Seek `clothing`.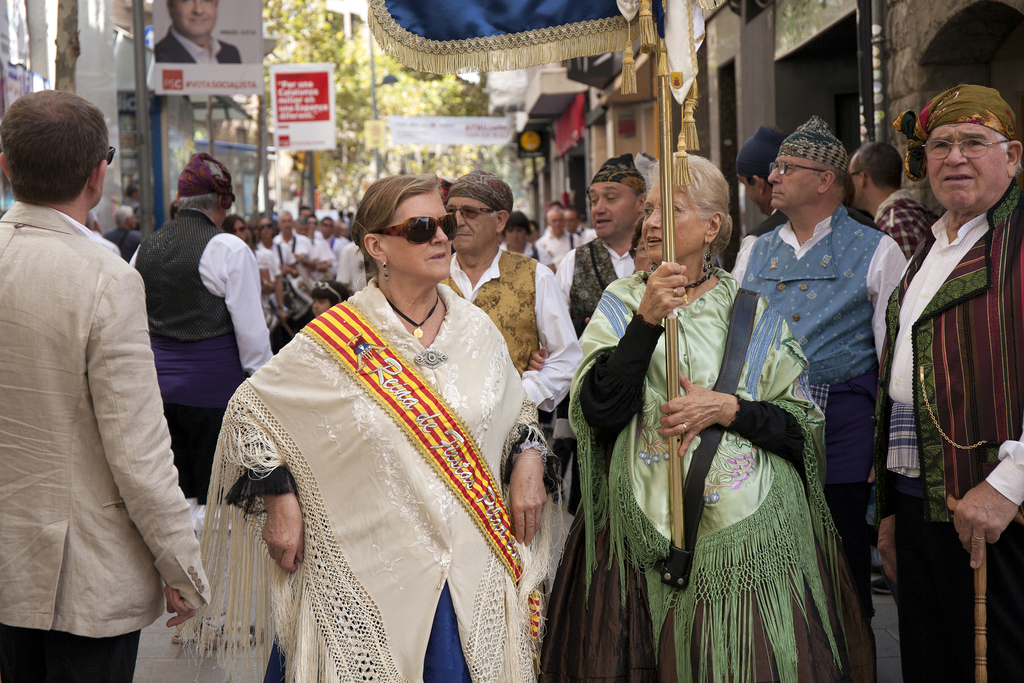
546 229 586 266.
